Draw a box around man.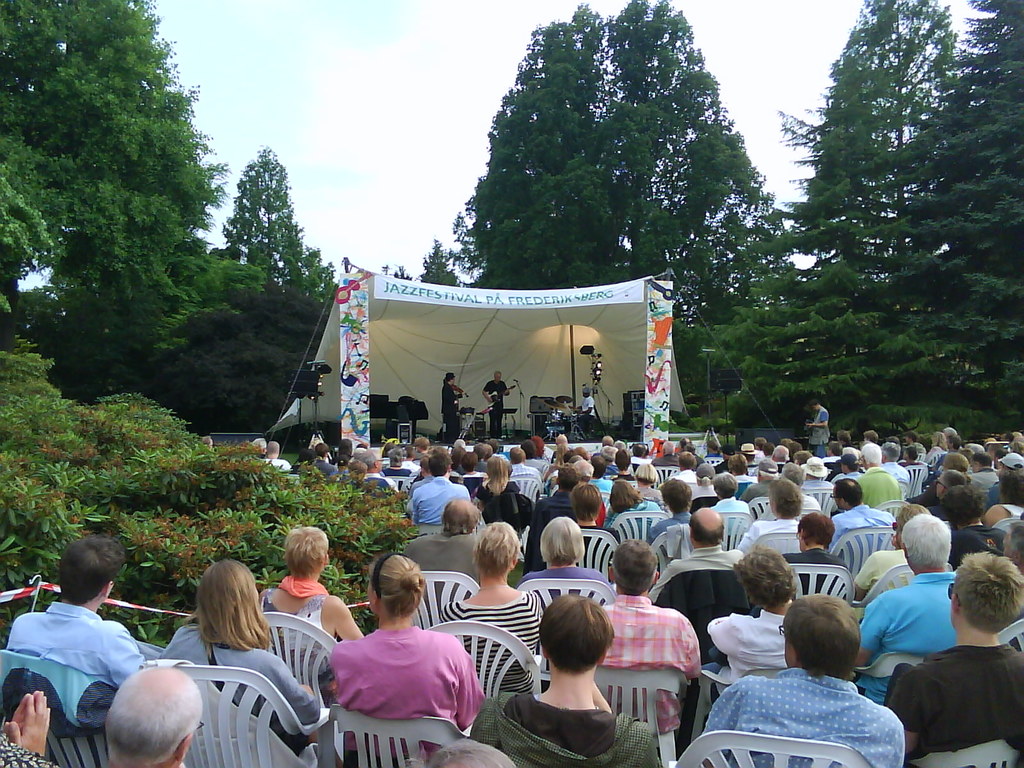
bbox=[650, 442, 681, 466].
